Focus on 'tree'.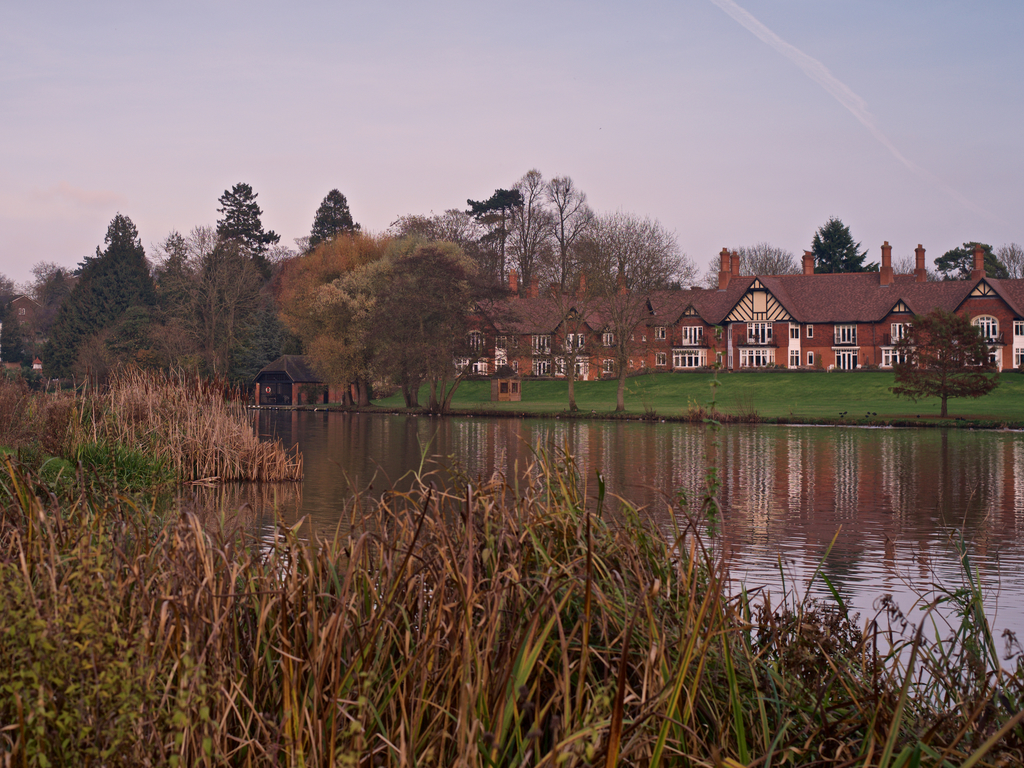
Focused at 507/167/572/289.
